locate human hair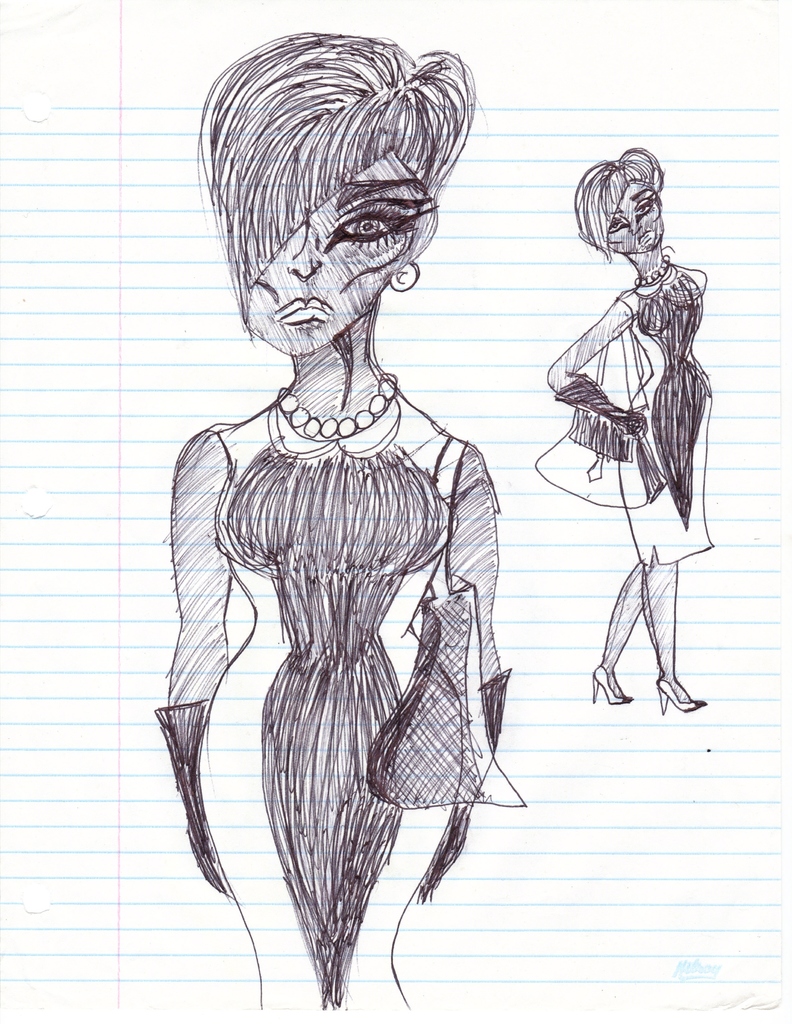
(x1=195, y1=17, x2=471, y2=351)
